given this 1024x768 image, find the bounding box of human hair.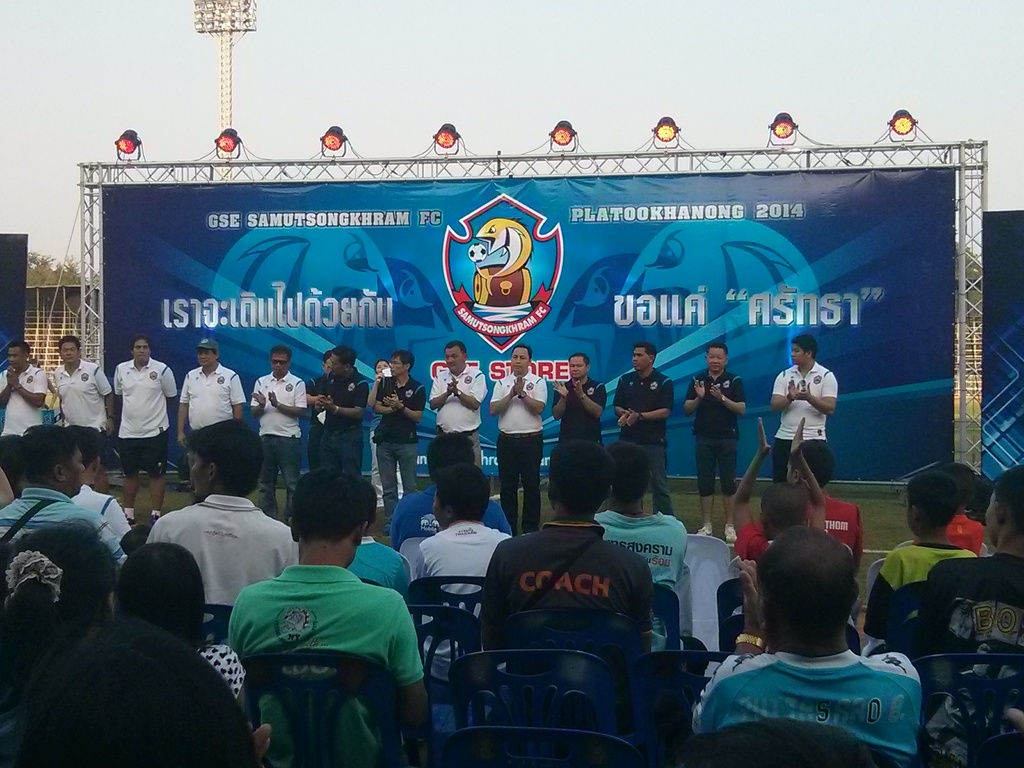
<bbox>938, 461, 972, 508</bbox>.
